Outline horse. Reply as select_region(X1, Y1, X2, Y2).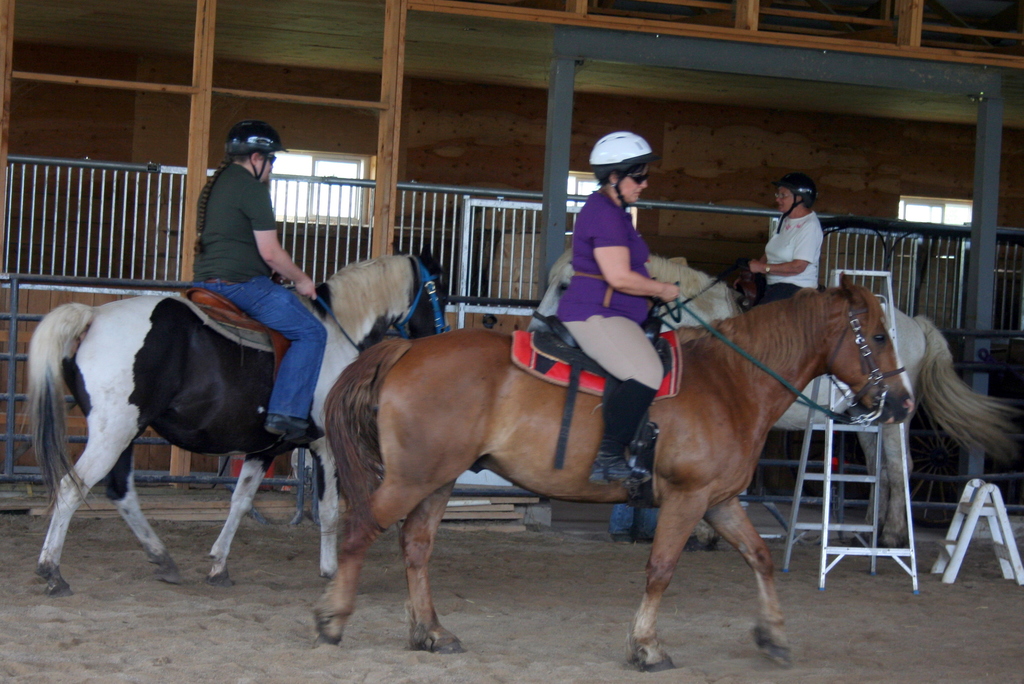
select_region(527, 243, 1023, 551).
